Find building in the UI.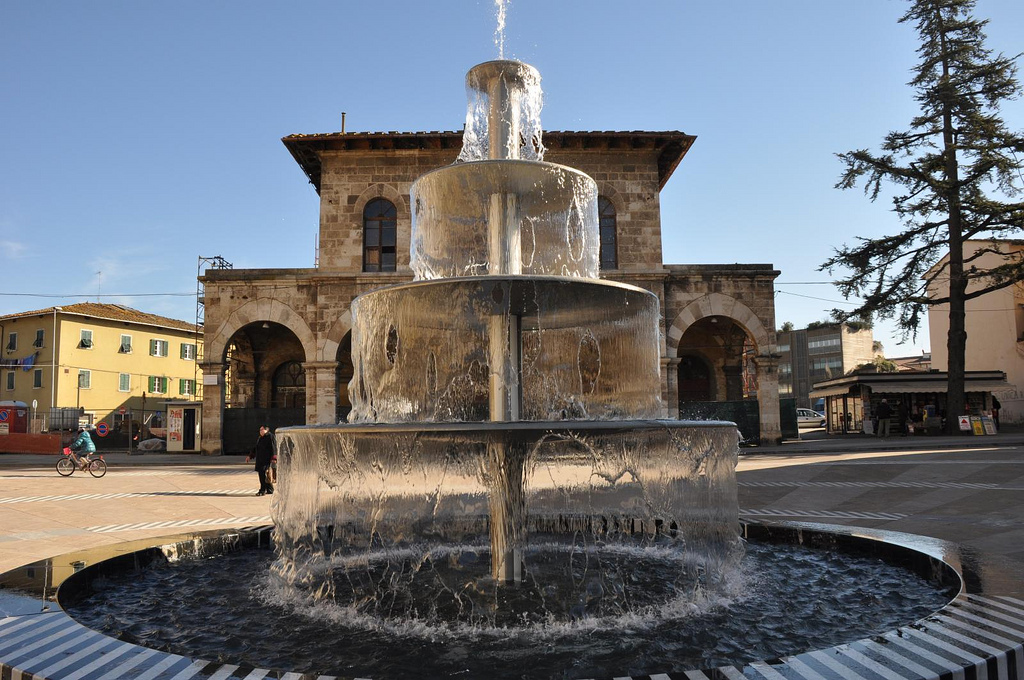
UI element at crop(193, 107, 783, 453).
